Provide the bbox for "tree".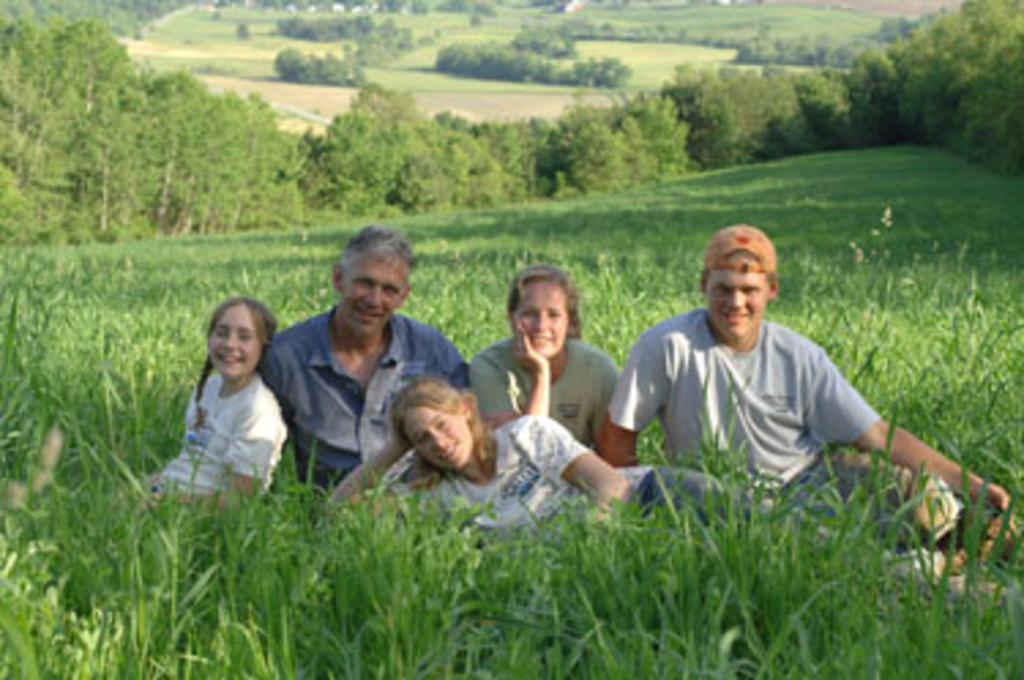
(left=942, top=0, right=1019, bottom=167).
